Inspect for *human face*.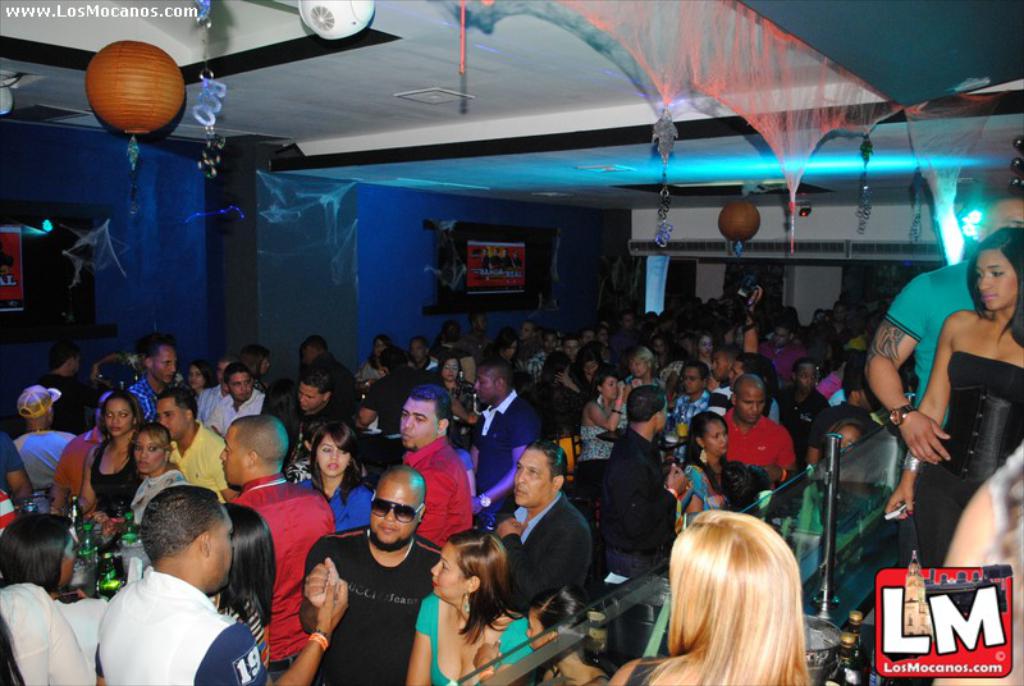
Inspection: bbox=[434, 548, 461, 599].
